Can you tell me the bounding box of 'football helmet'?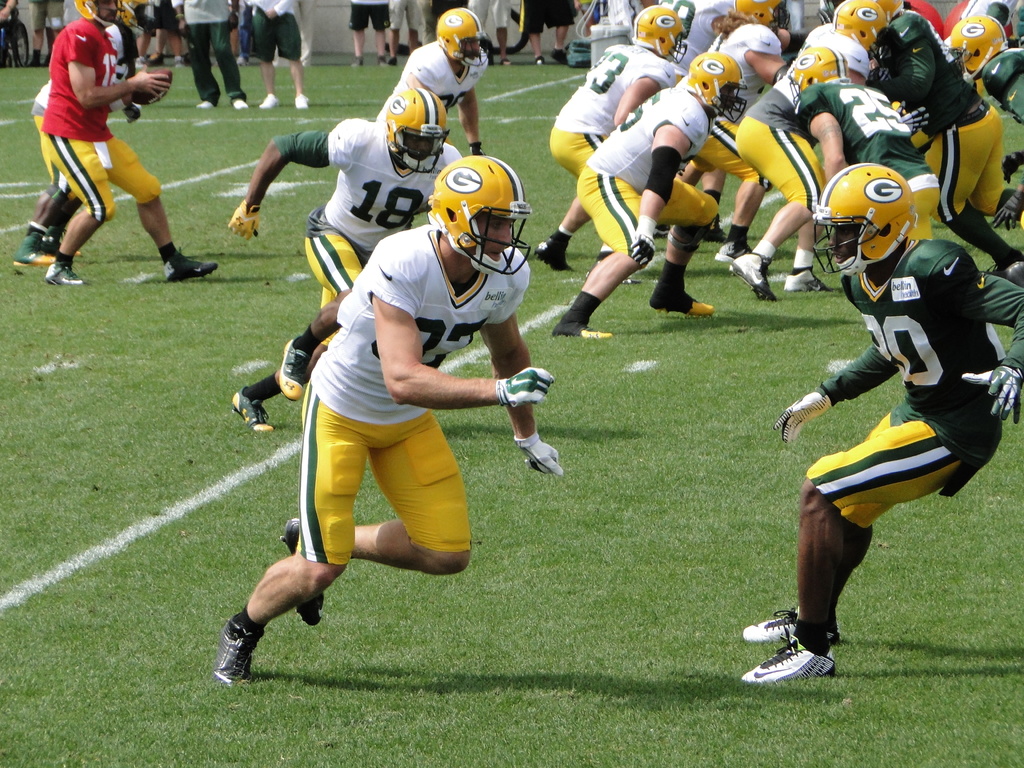
x1=383, y1=83, x2=451, y2=175.
